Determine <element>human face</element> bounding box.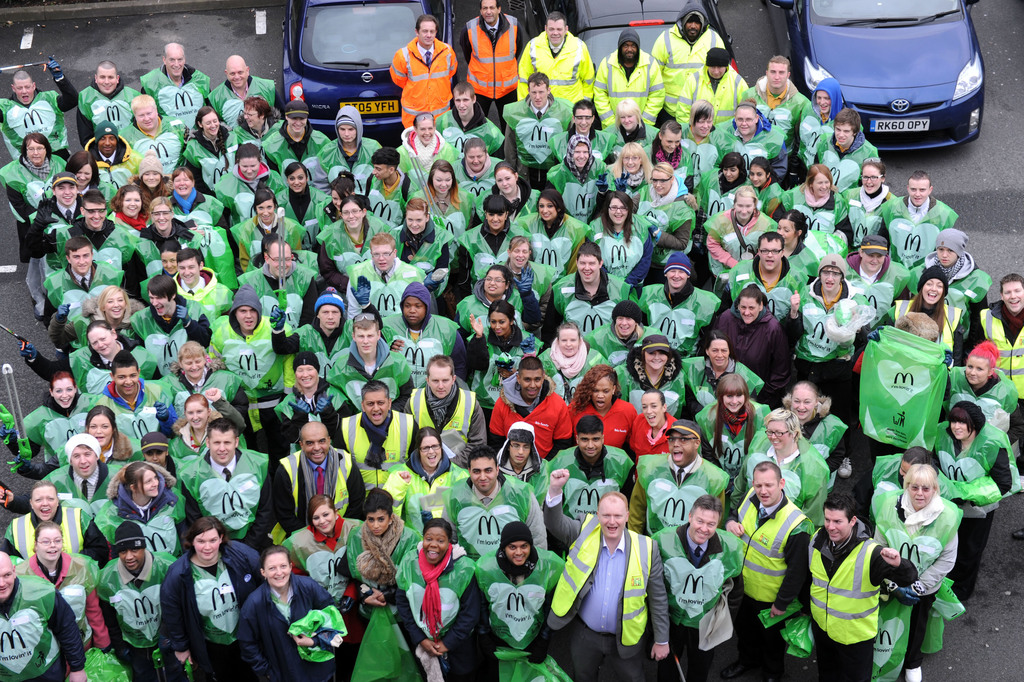
Determined: 428, 368, 451, 396.
